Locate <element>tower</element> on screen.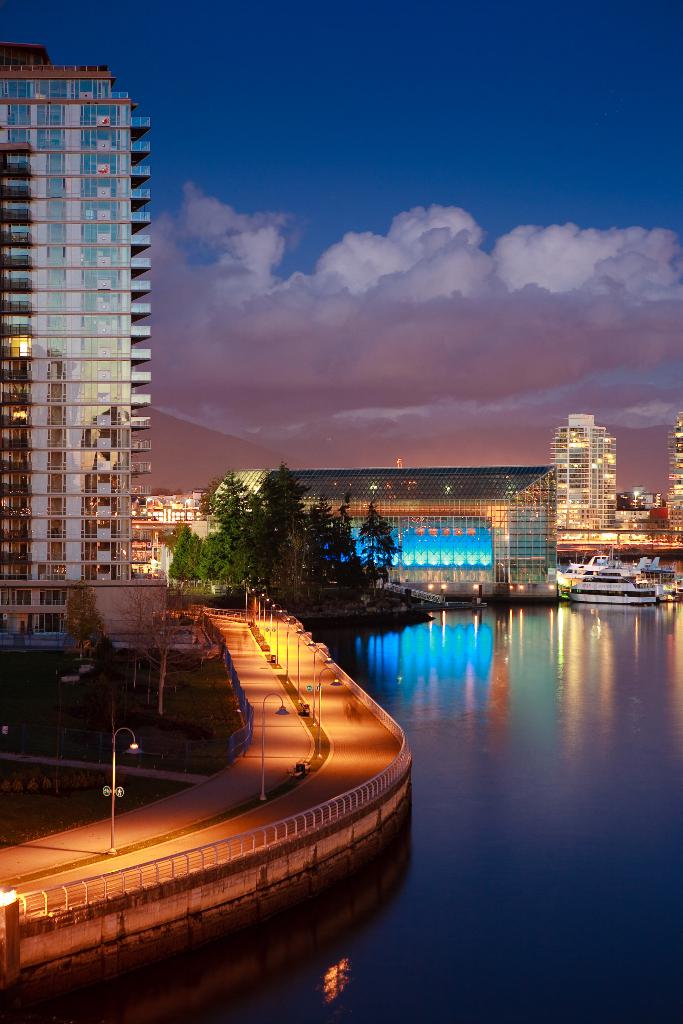
On screen at box=[544, 402, 623, 536].
